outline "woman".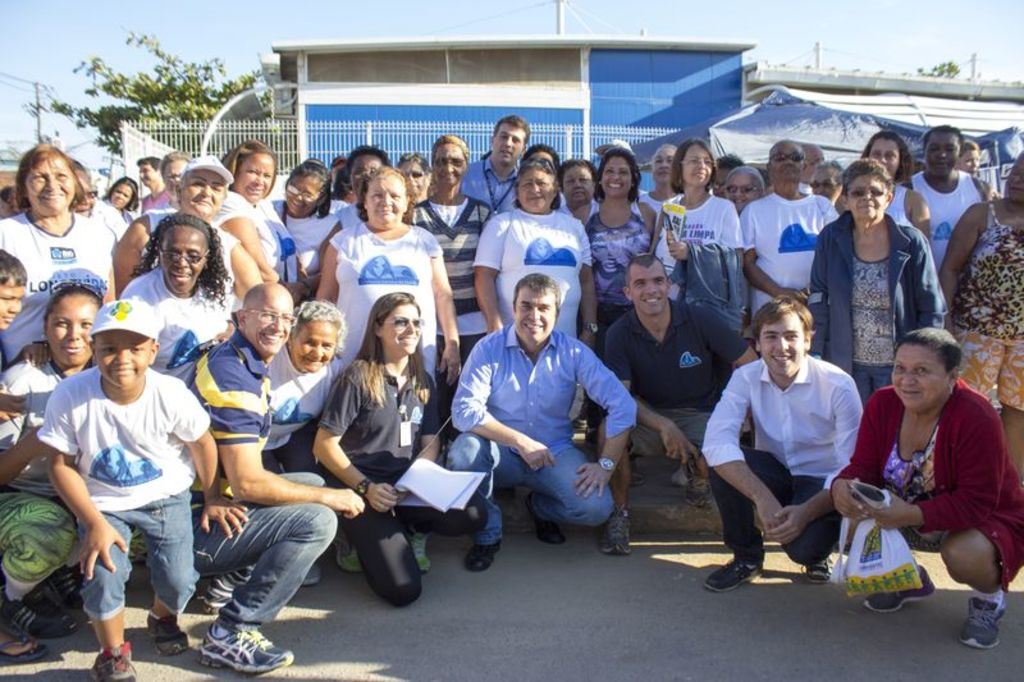
Outline: x1=827 y1=324 x2=1023 y2=646.
